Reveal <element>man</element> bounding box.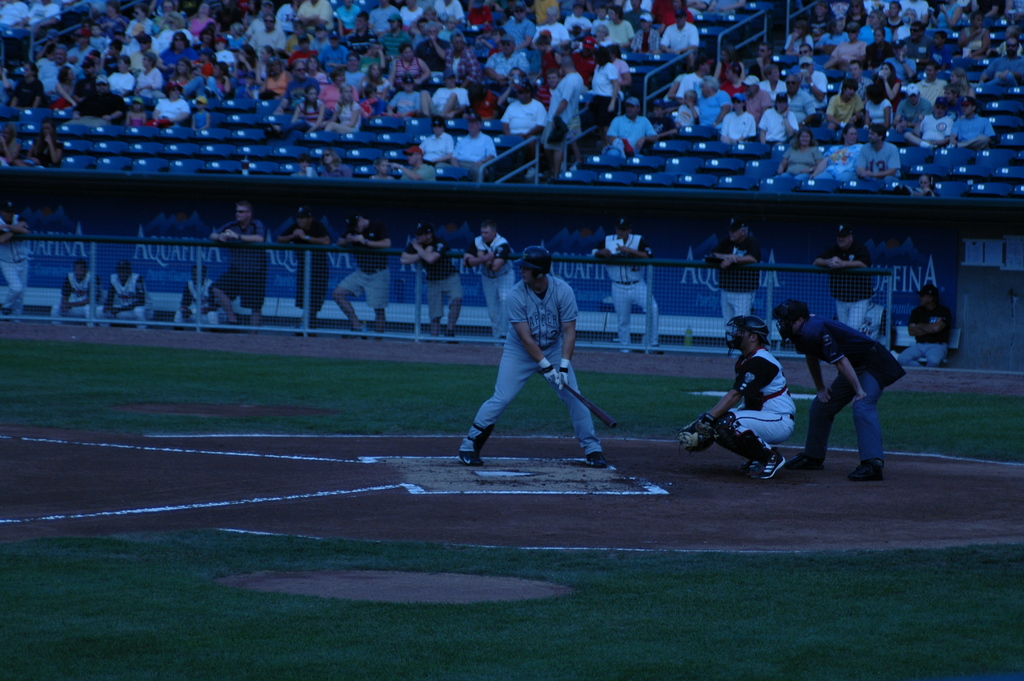
Revealed: (left=598, top=44, right=628, bottom=105).
